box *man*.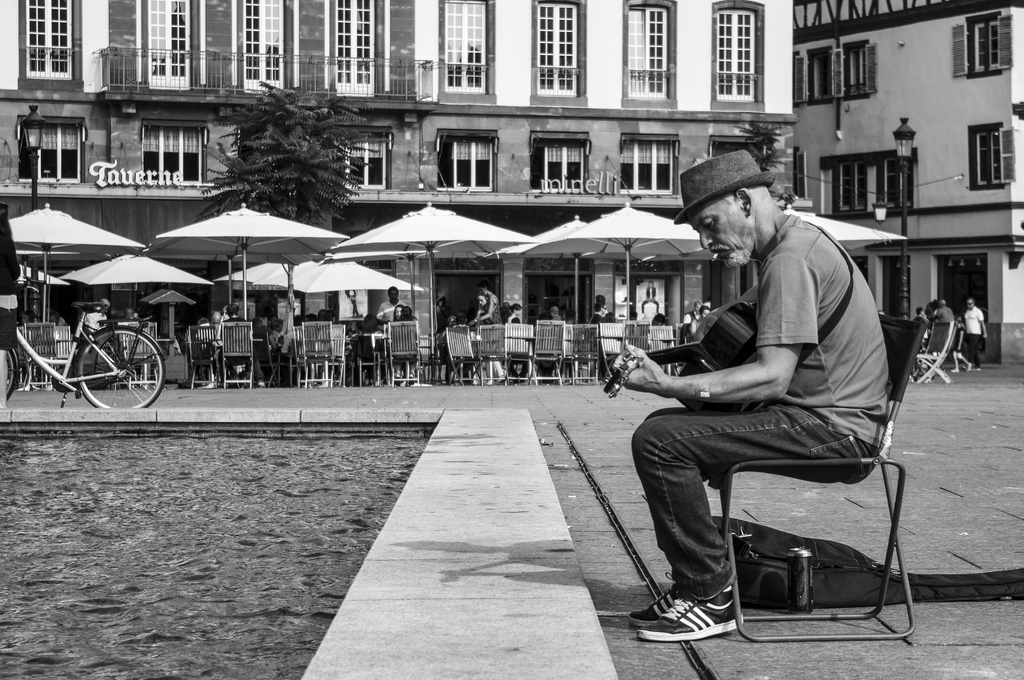
[left=623, top=159, right=916, bottom=651].
